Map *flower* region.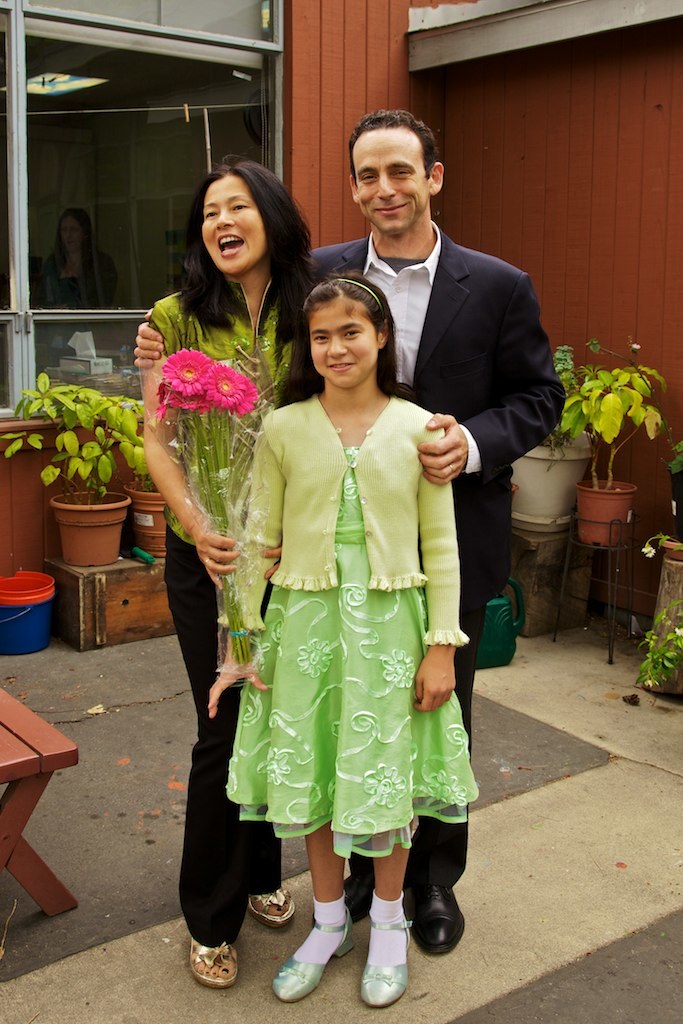
Mapped to box=[643, 540, 657, 563].
